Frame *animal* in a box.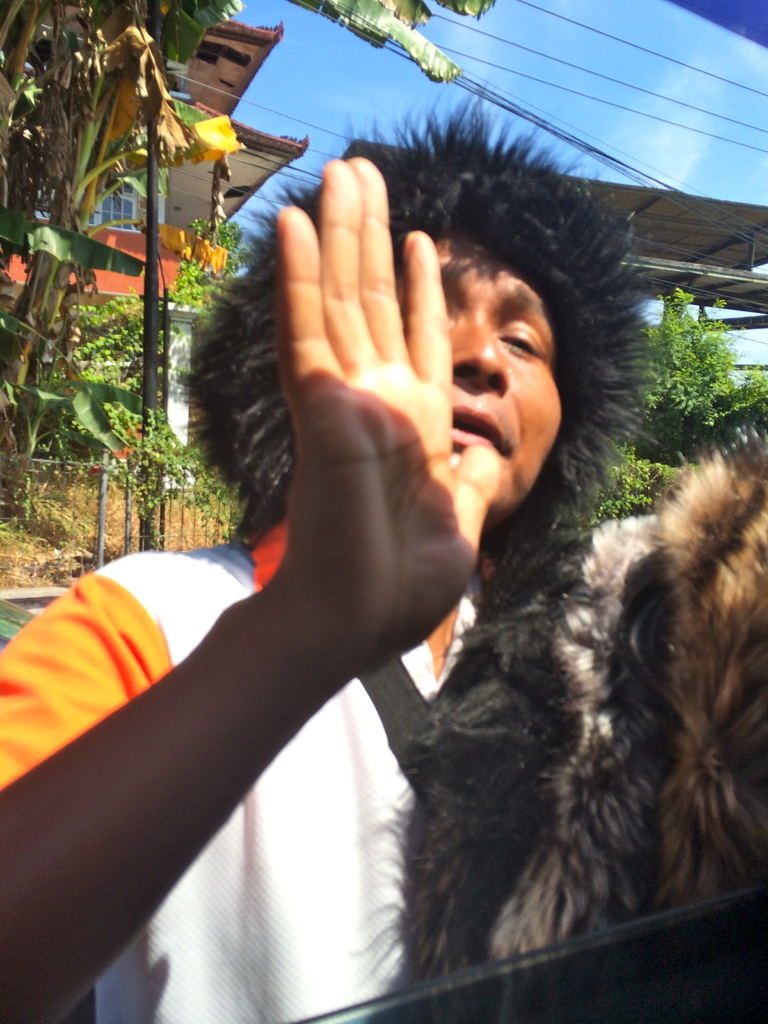
detection(387, 400, 767, 982).
